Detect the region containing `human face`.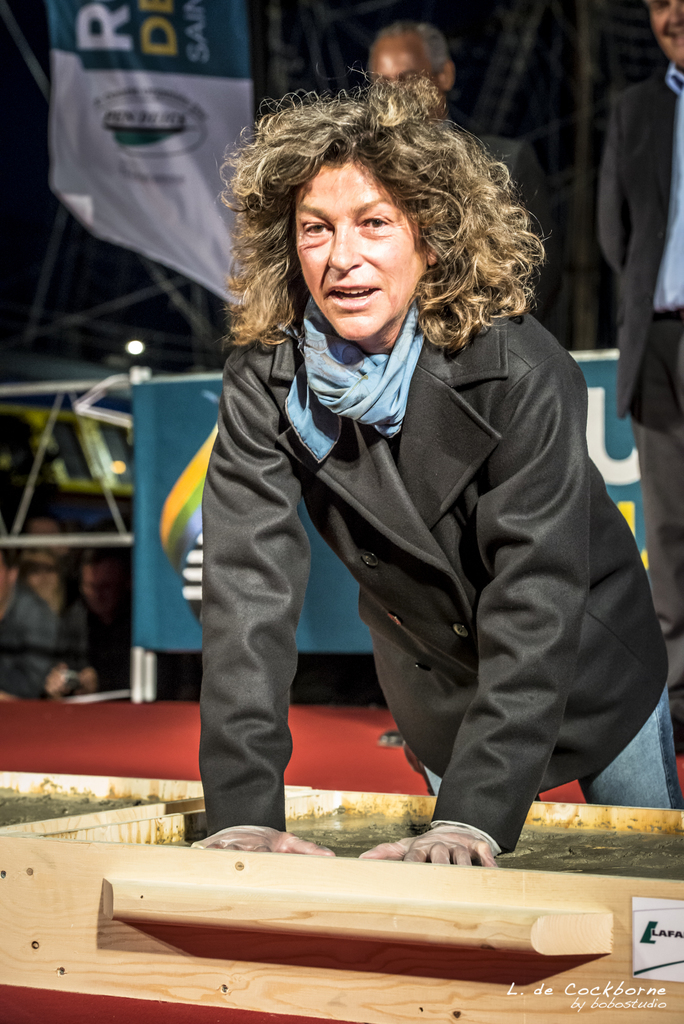
649/0/683/64.
